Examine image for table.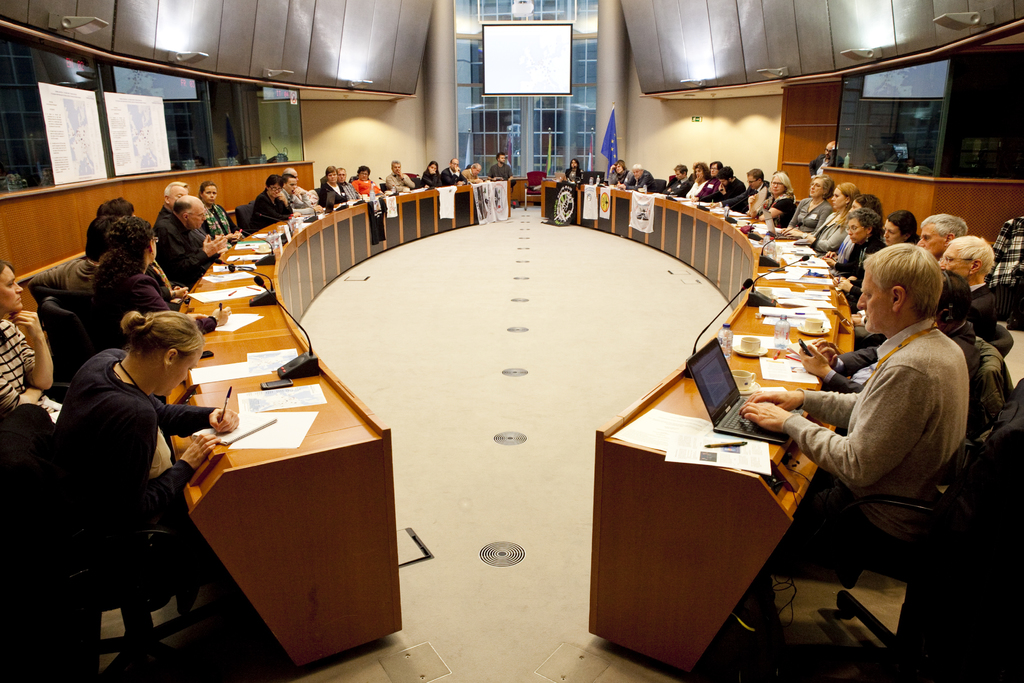
Examination result: 543 179 846 677.
